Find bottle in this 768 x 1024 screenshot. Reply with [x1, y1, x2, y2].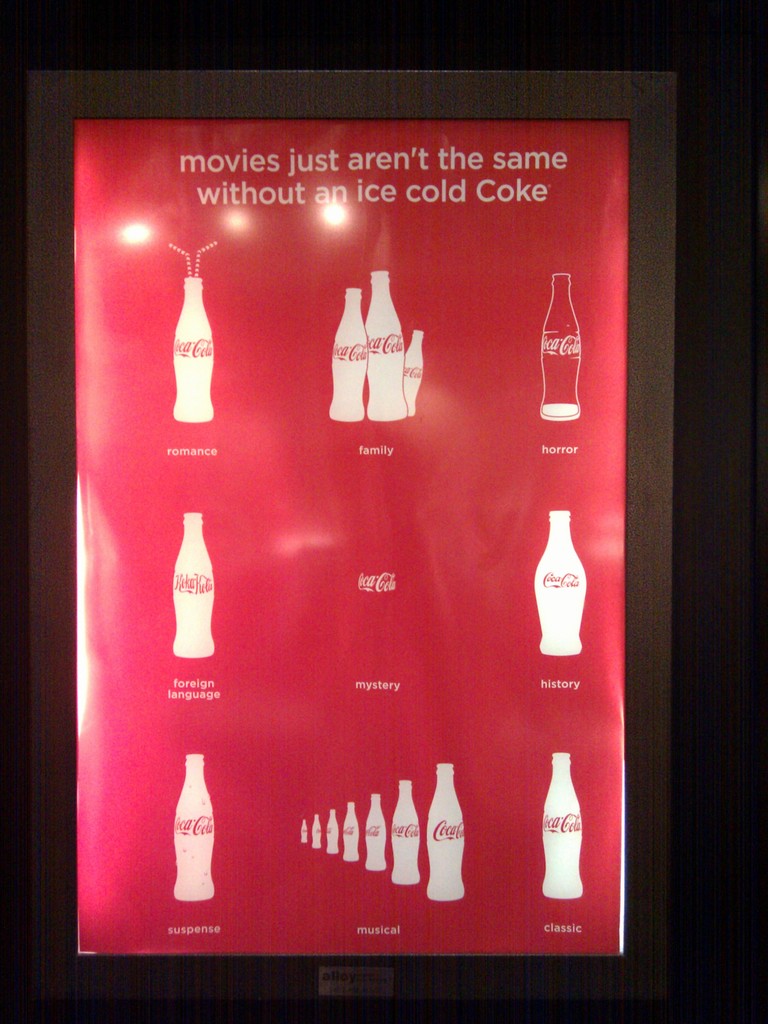
[175, 753, 214, 902].
